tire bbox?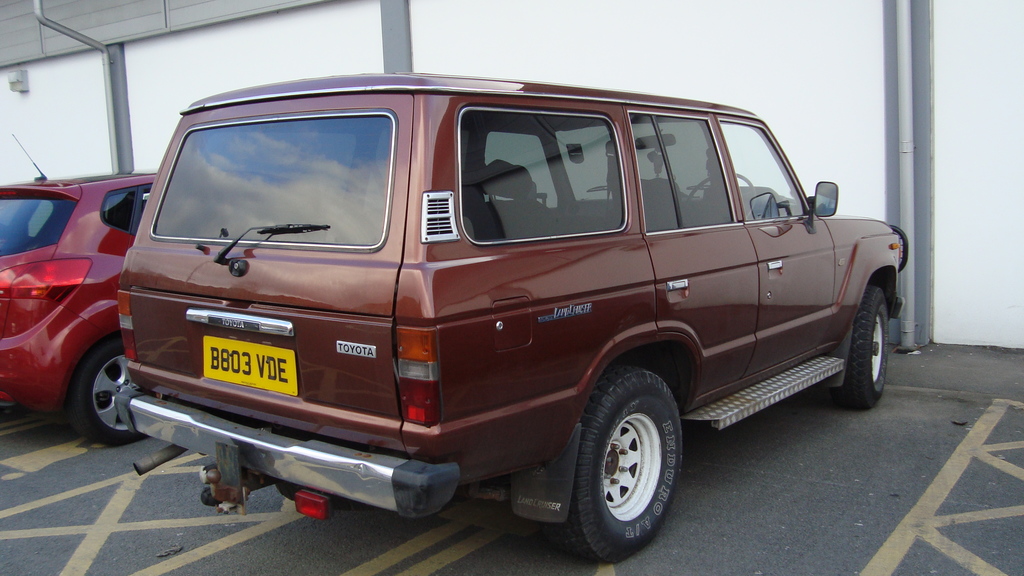
<bbox>847, 287, 890, 406</bbox>
